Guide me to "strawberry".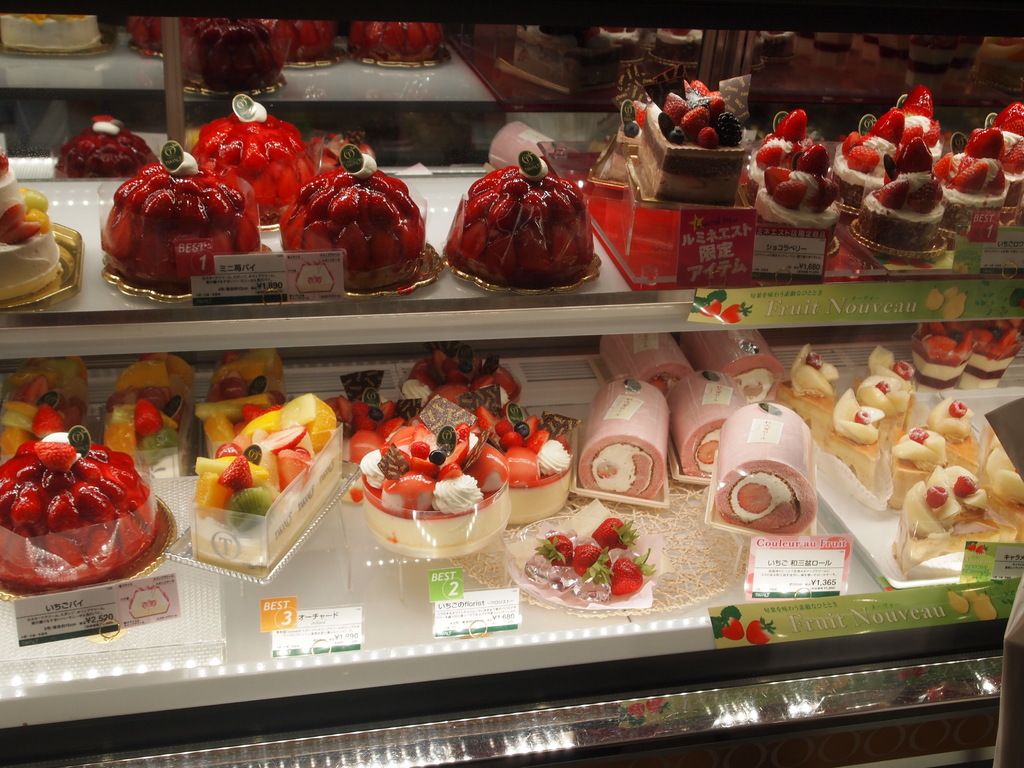
Guidance: x1=678, y1=106, x2=707, y2=138.
